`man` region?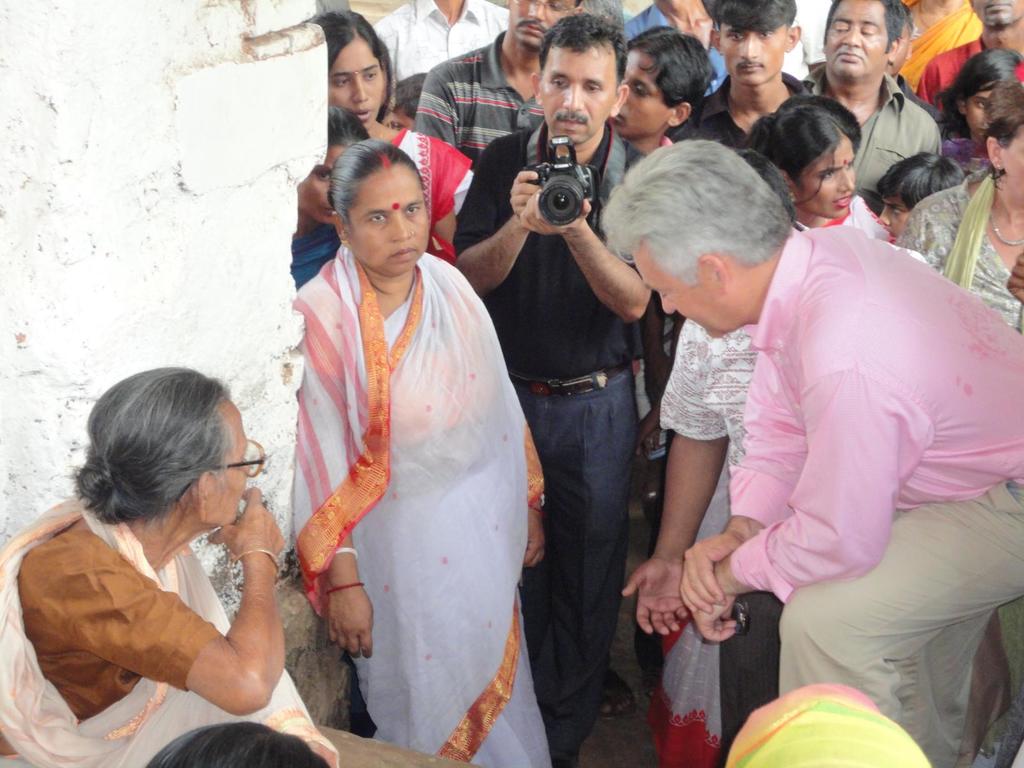
rect(677, 0, 813, 140)
